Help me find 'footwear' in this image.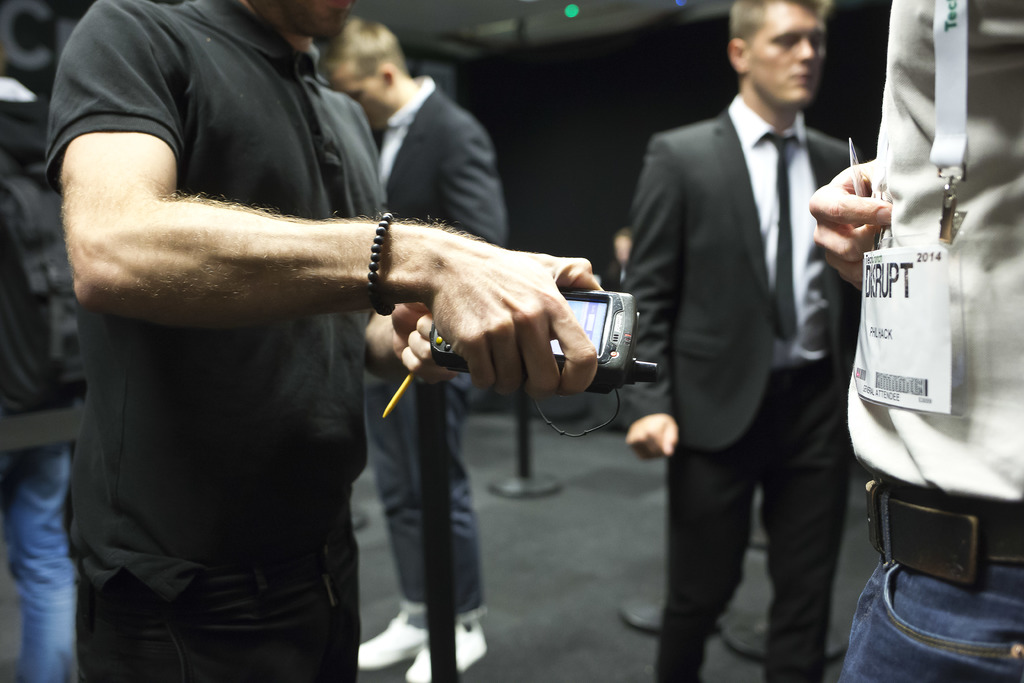
Found it: (x1=356, y1=607, x2=431, y2=668).
